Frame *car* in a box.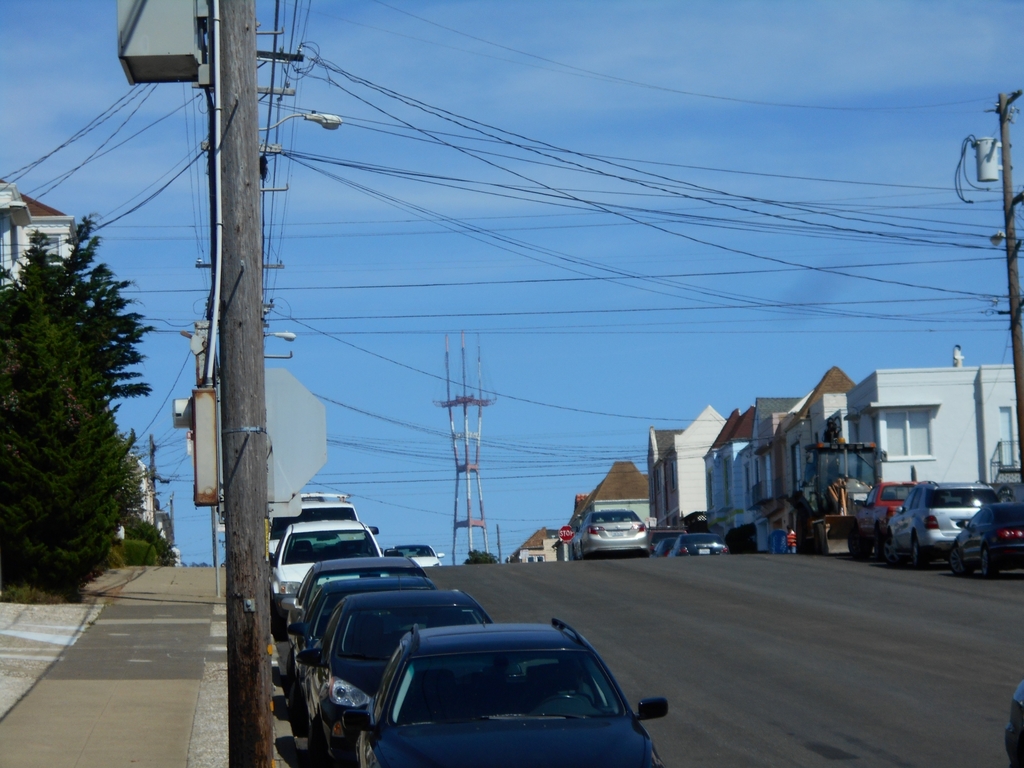
locate(945, 499, 1023, 573).
